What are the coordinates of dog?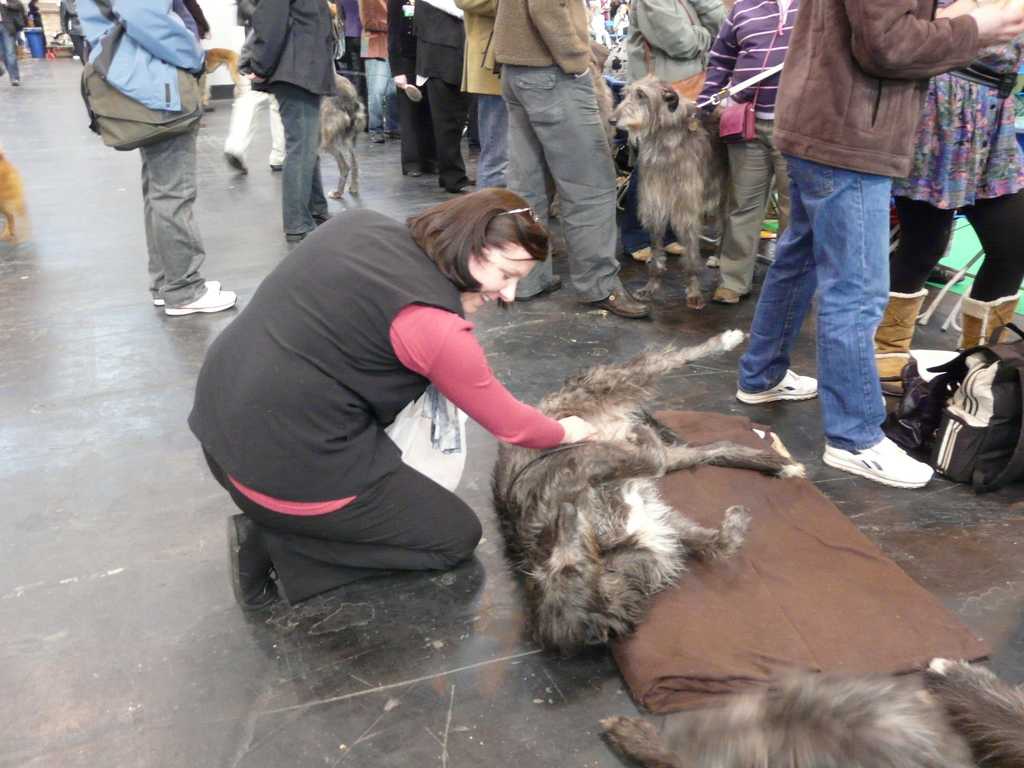
crop(204, 45, 247, 100).
